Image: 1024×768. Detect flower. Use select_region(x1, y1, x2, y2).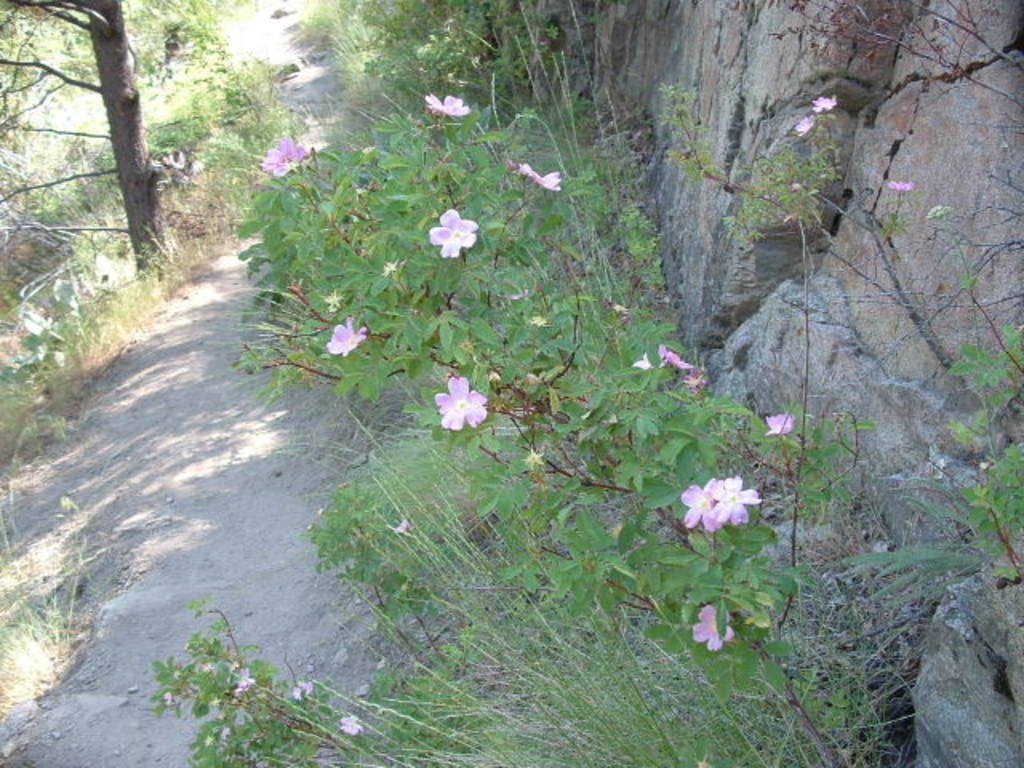
select_region(672, 470, 770, 547).
